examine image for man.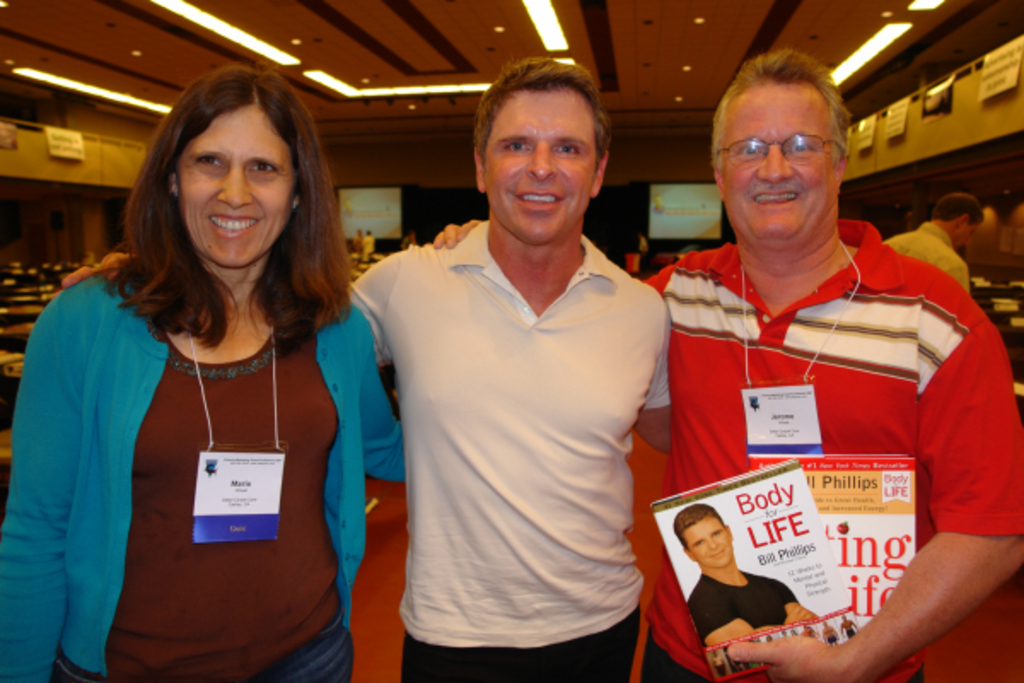
Examination result: locate(416, 48, 1022, 681).
